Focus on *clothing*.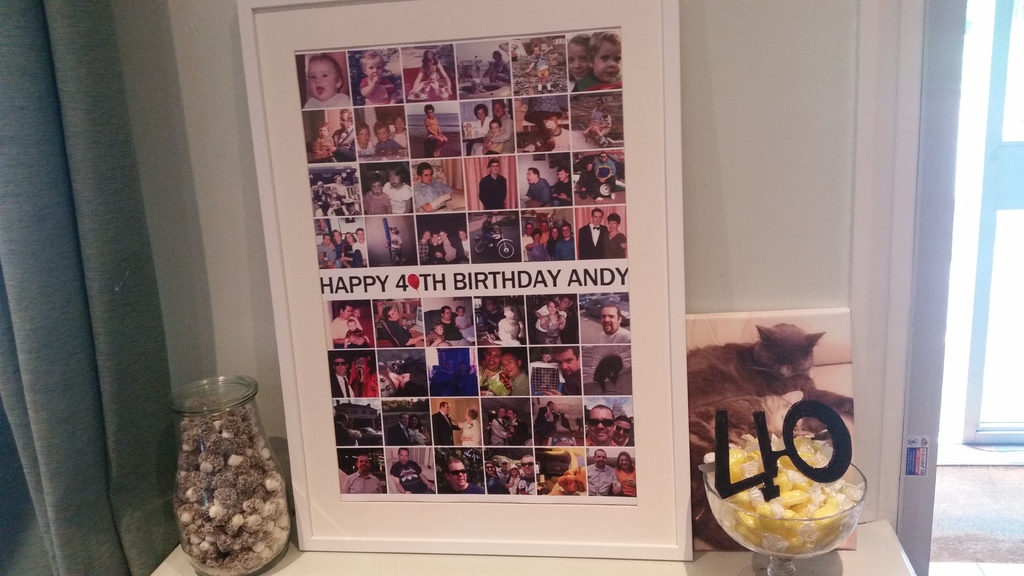
Focused at 477 172 508 210.
